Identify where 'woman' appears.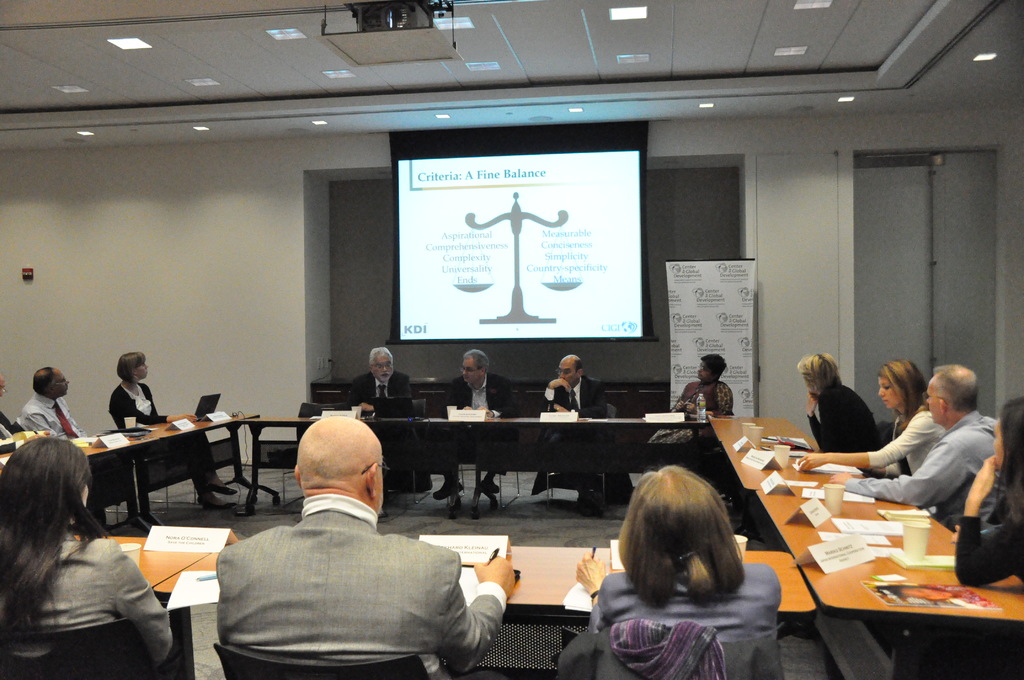
Appears at [647, 354, 735, 442].
